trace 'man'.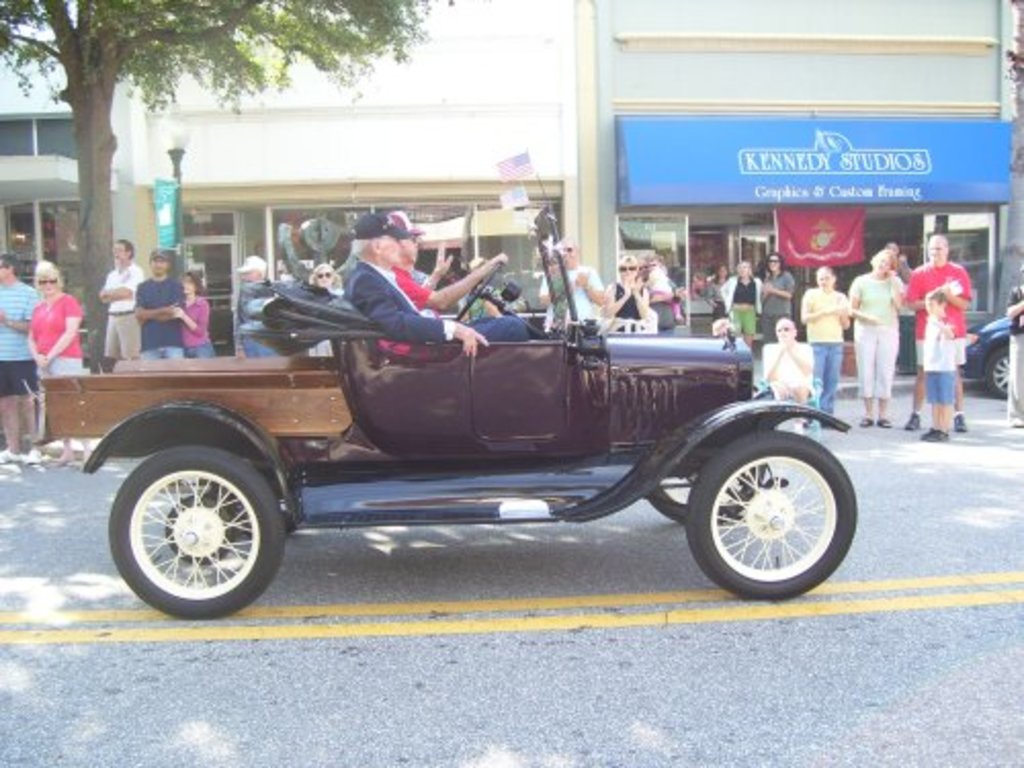
Traced to region(133, 246, 186, 352).
